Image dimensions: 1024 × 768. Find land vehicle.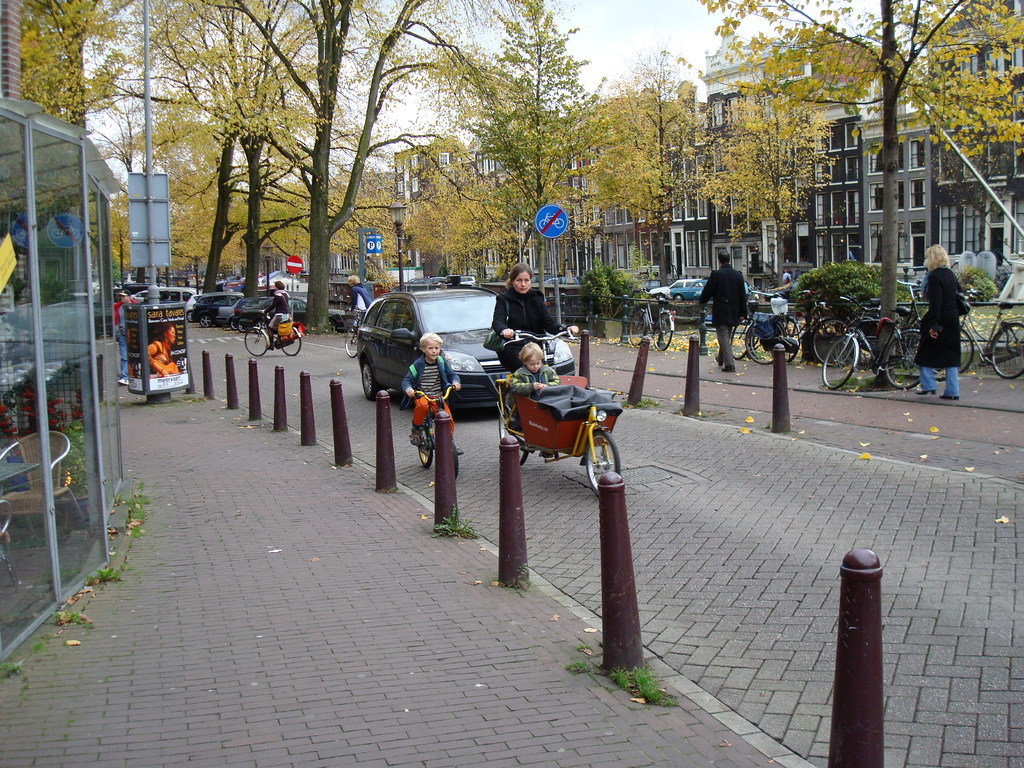
[left=216, top=294, right=263, bottom=324].
